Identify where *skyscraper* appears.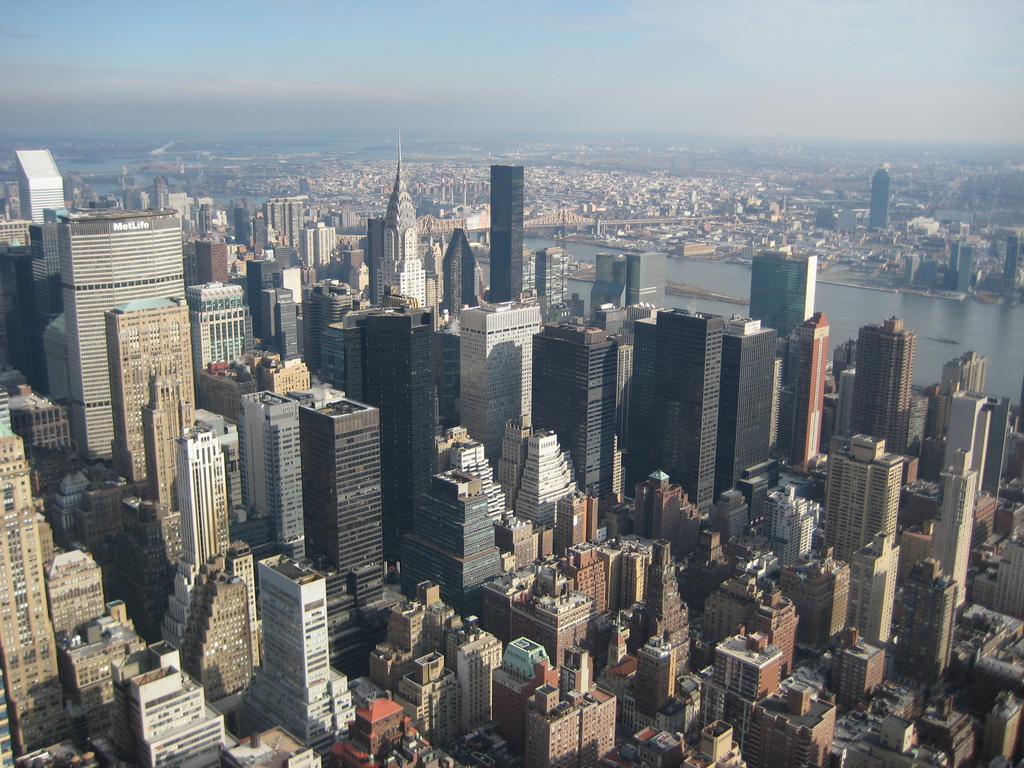
Appears at bbox(16, 149, 72, 217).
